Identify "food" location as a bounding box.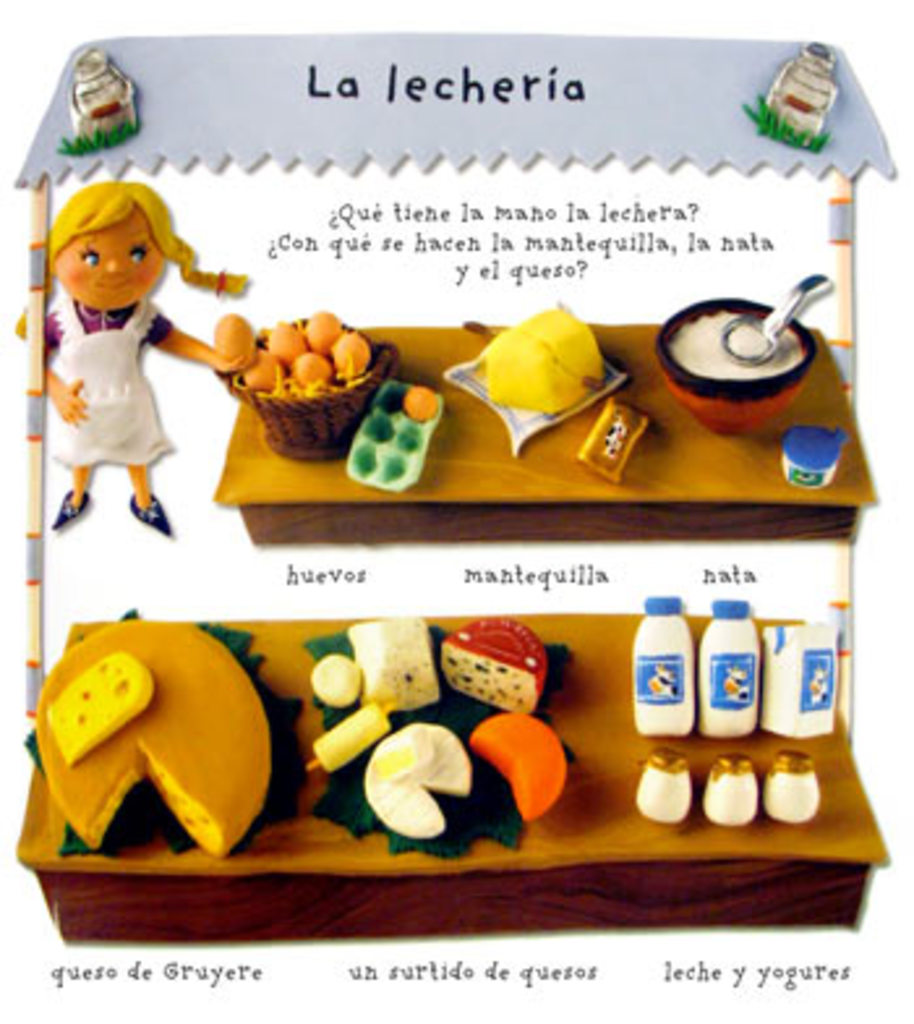
<box>400,381,452,426</box>.
